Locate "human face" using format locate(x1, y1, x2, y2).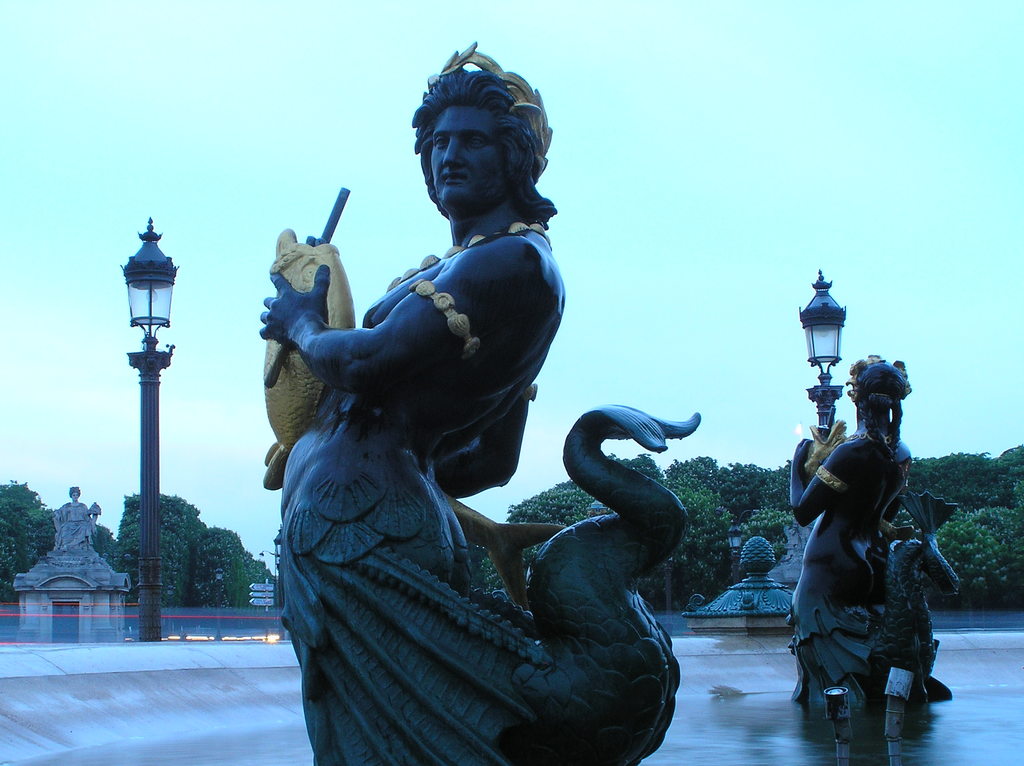
locate(429, 107, 508, 214).
